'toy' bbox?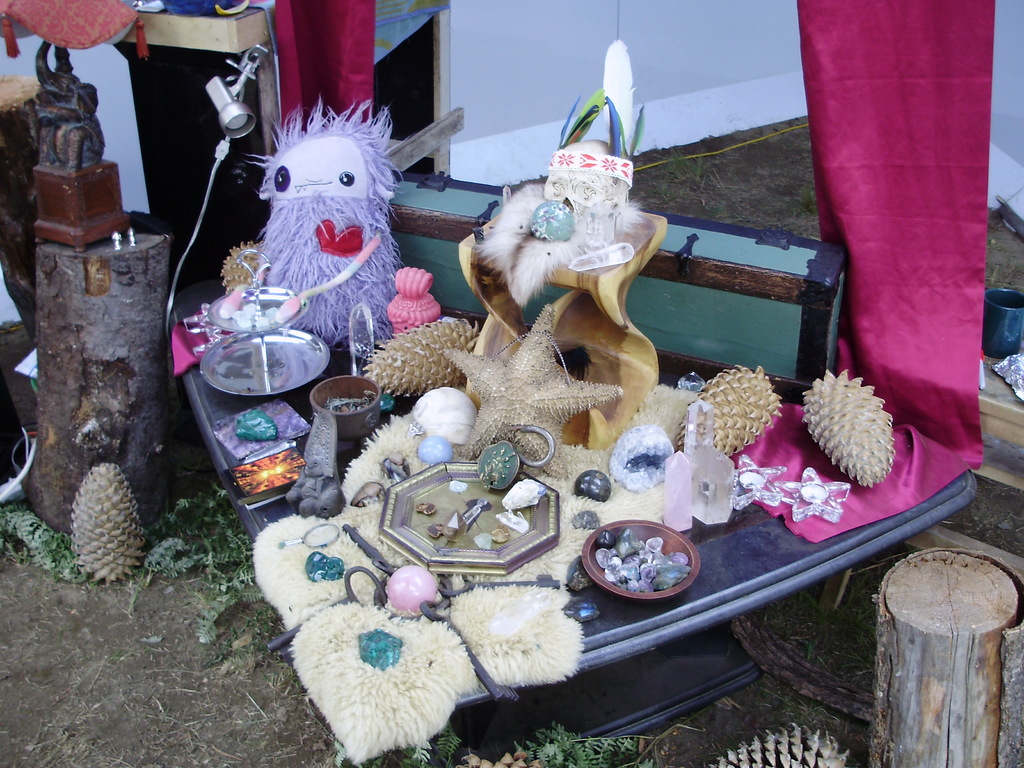
214/118/423/342
